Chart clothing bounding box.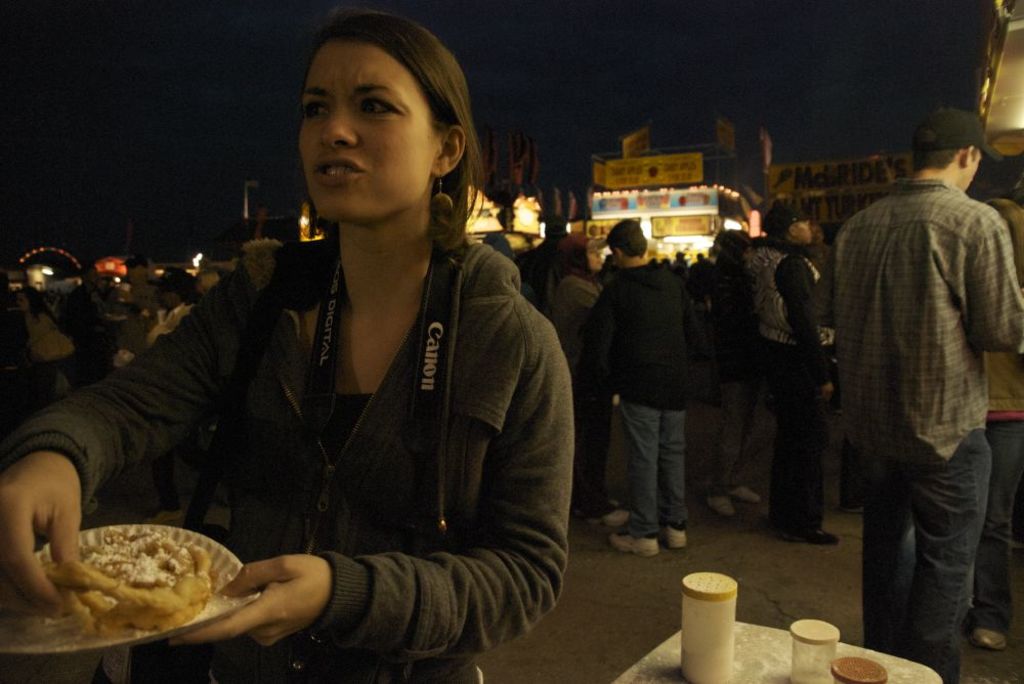
Charted: Rect(150, 300, 189, 334).
